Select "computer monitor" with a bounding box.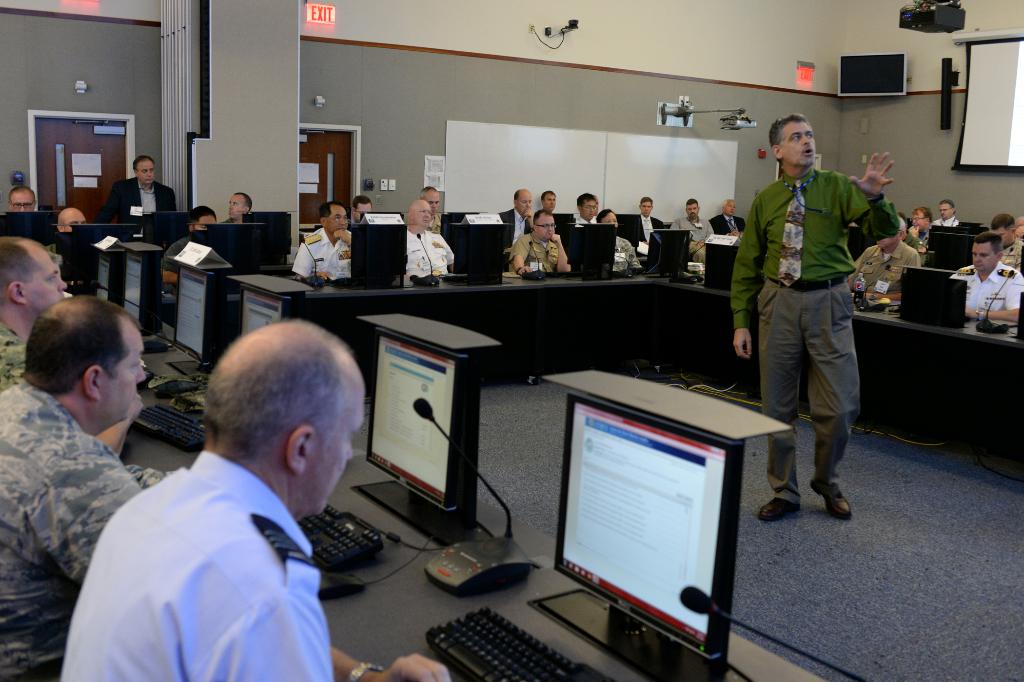
<box>66,215,147,289</box>.
